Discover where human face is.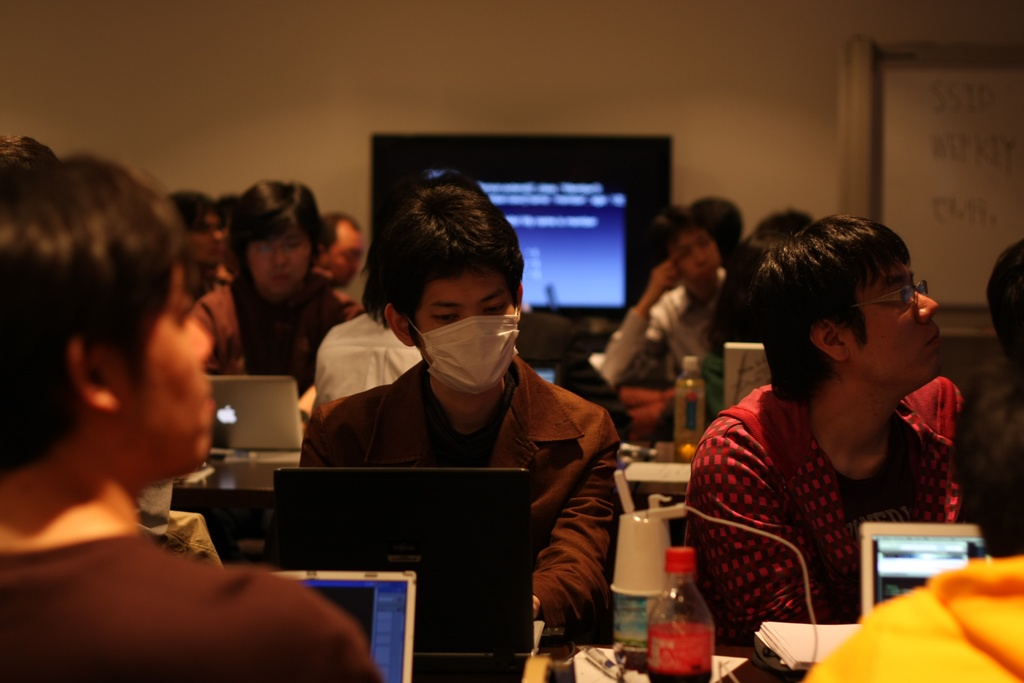
Discovered at 412, 276, 517, 396.
